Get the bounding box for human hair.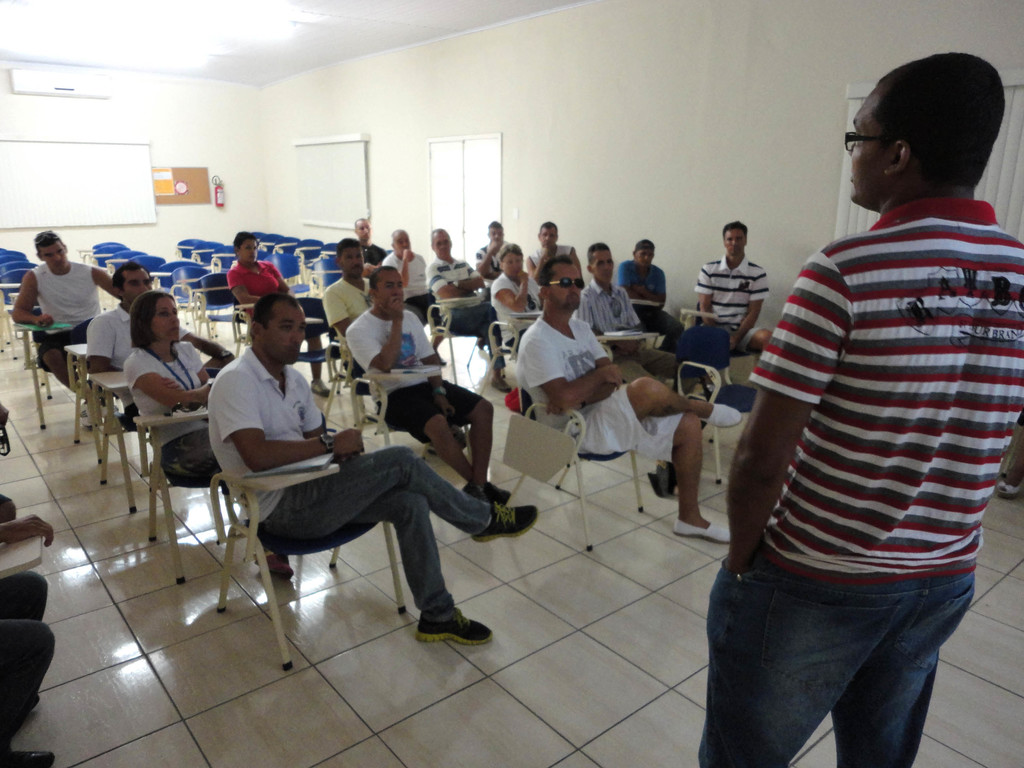
box(337, 238, 361, 253).
